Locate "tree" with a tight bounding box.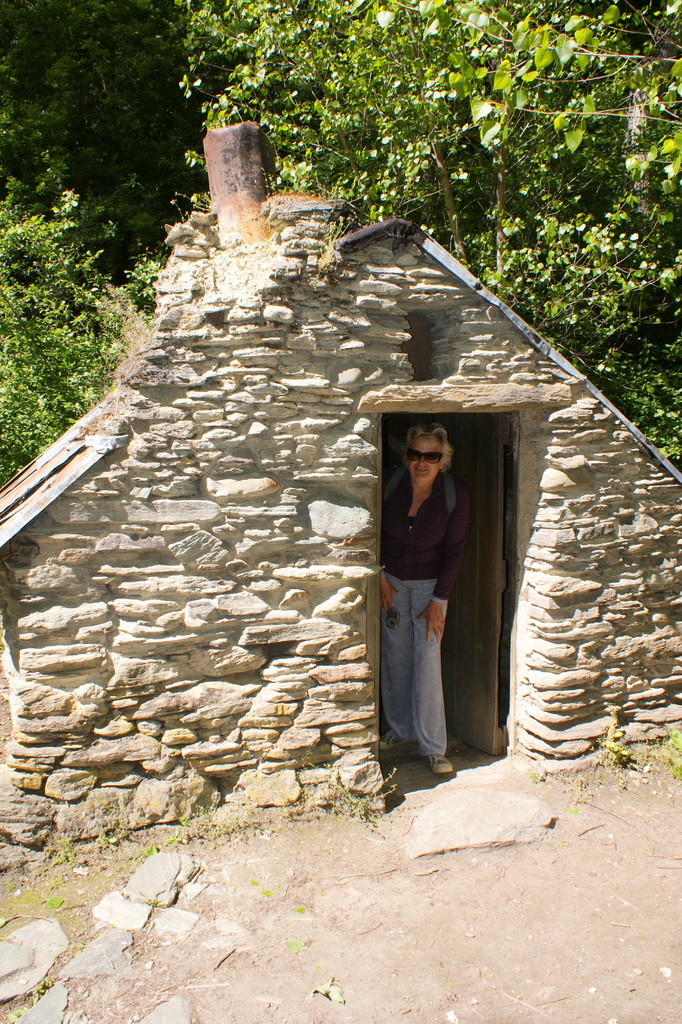
rect(159, 0, 681, 492).
